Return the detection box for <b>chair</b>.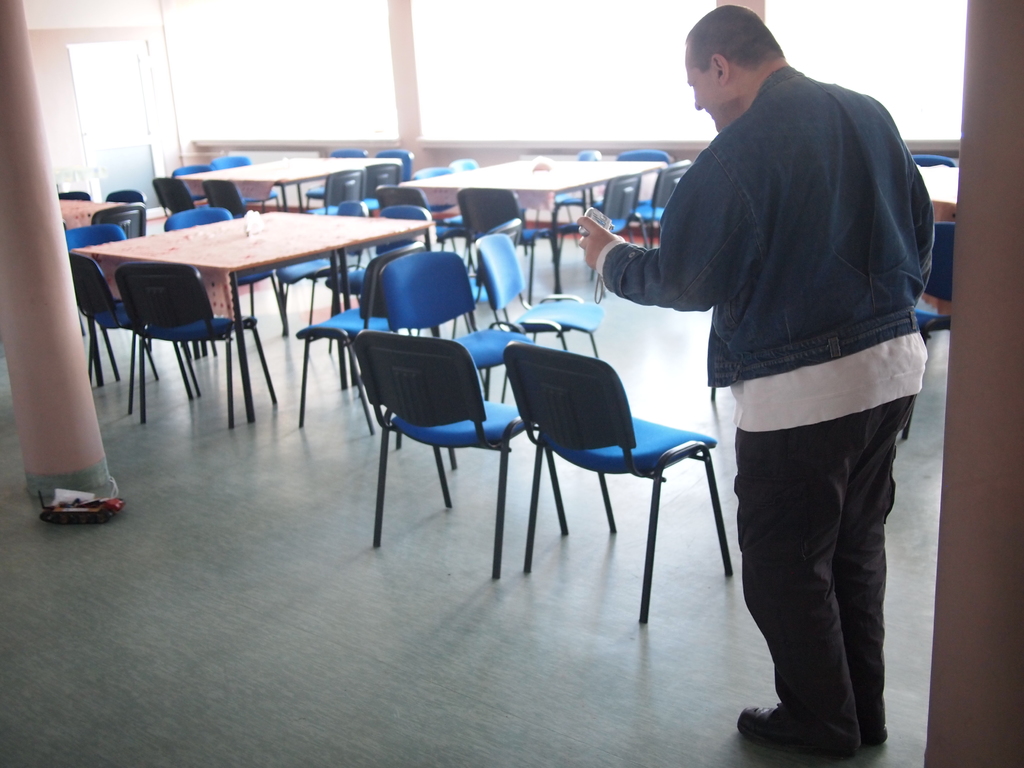
bbox=(556, 177, 649, 285).
